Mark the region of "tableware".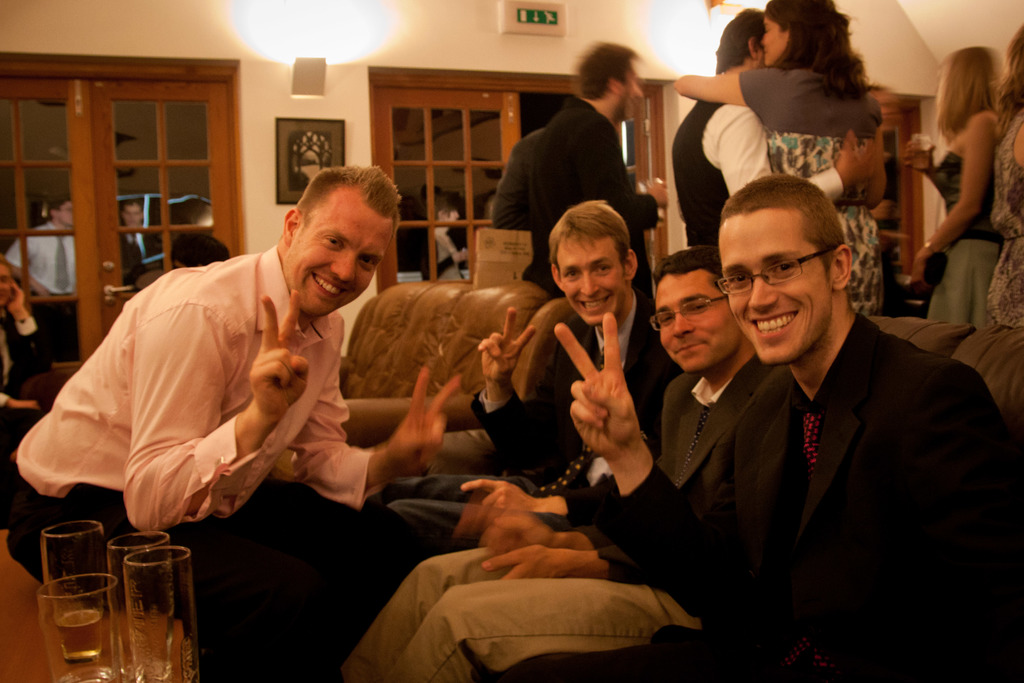
Region: pyautogui.locateOnScreen(105, 530, 172, 680).
